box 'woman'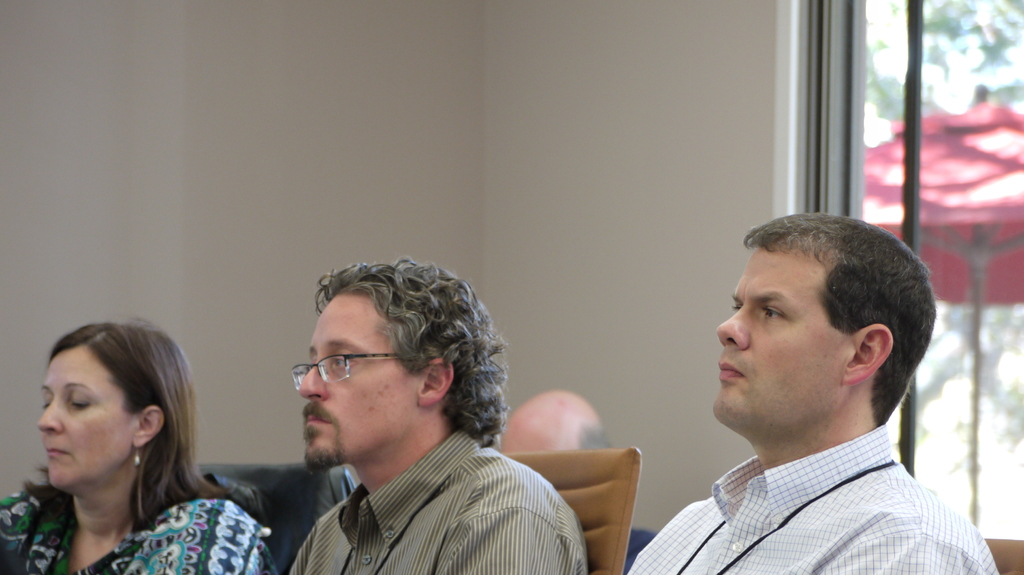
detection(12, 310, 234, 574)
